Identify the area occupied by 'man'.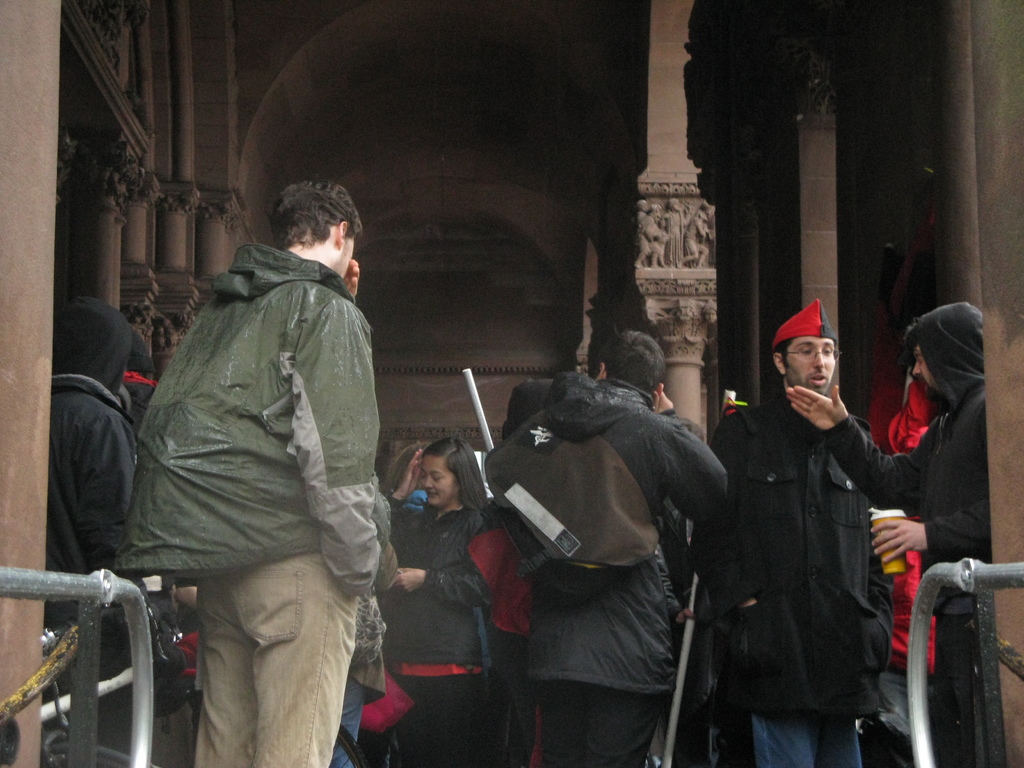
Area: bbox=(115, 183, 378, 767).
